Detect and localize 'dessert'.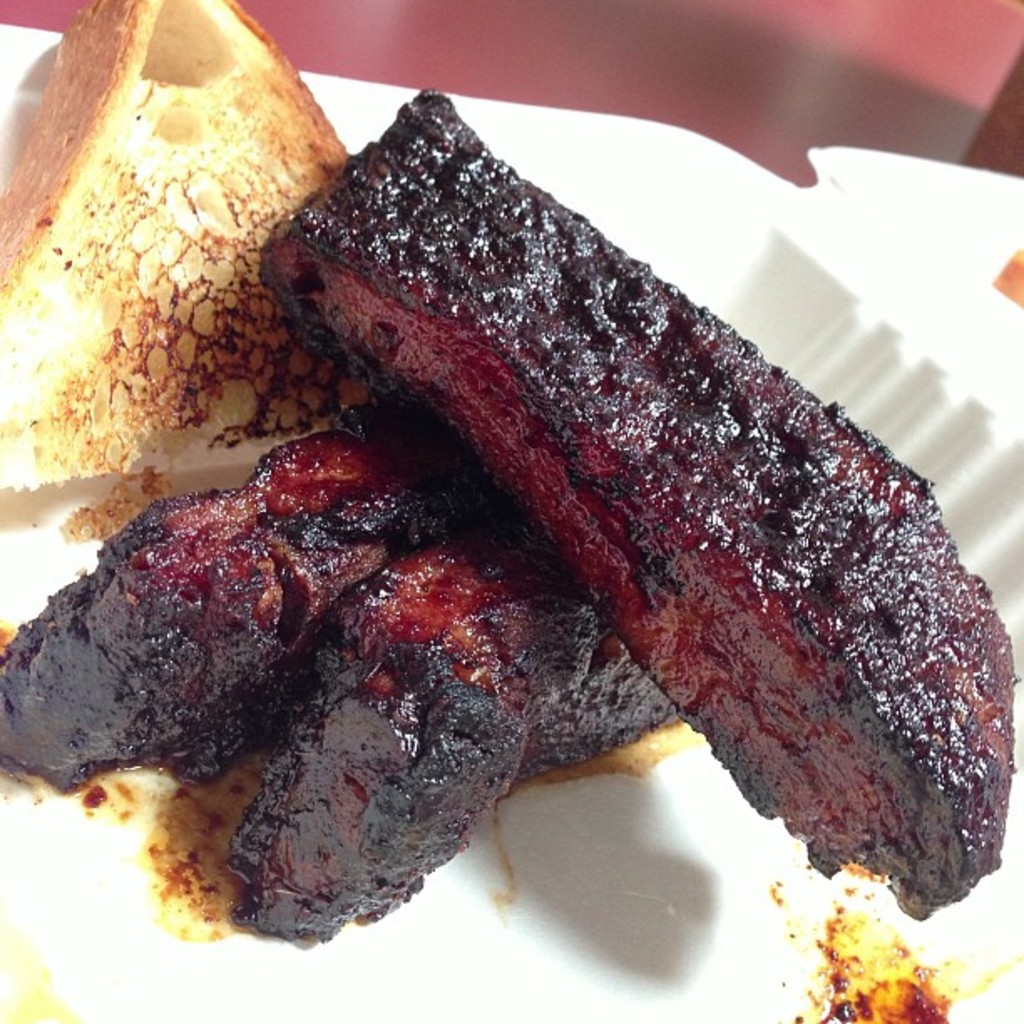
Localized at x1=239 y1=92 x2=984 y2=815.
